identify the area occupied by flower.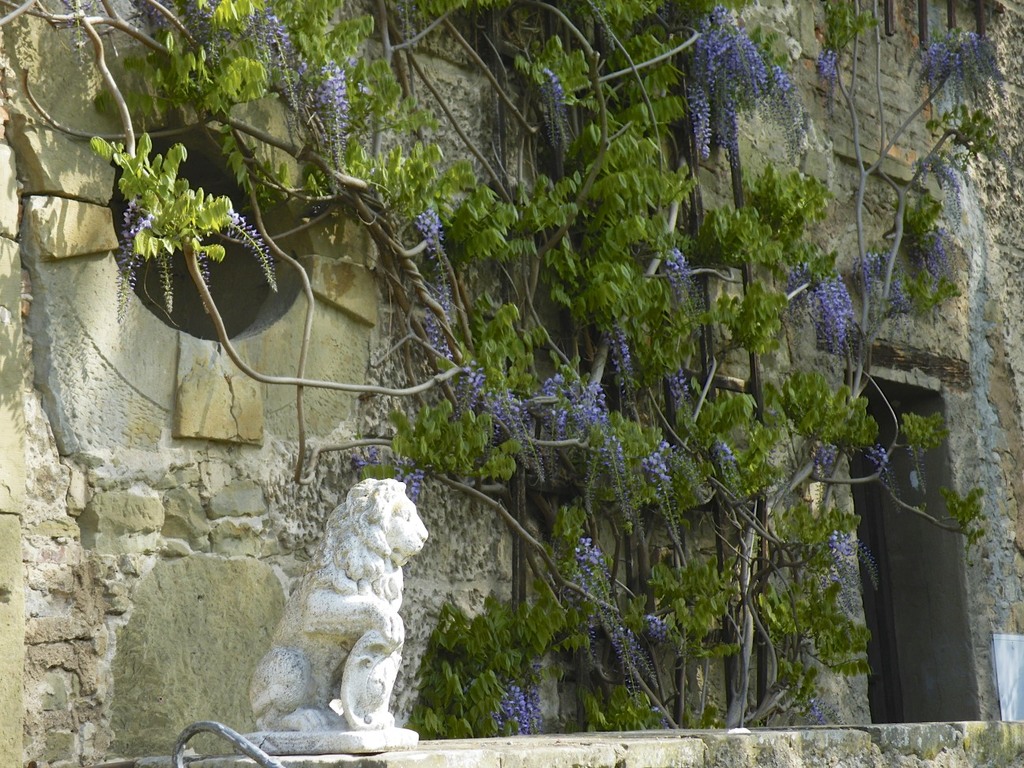
Area: bbox(915, 154, 966, 225).
